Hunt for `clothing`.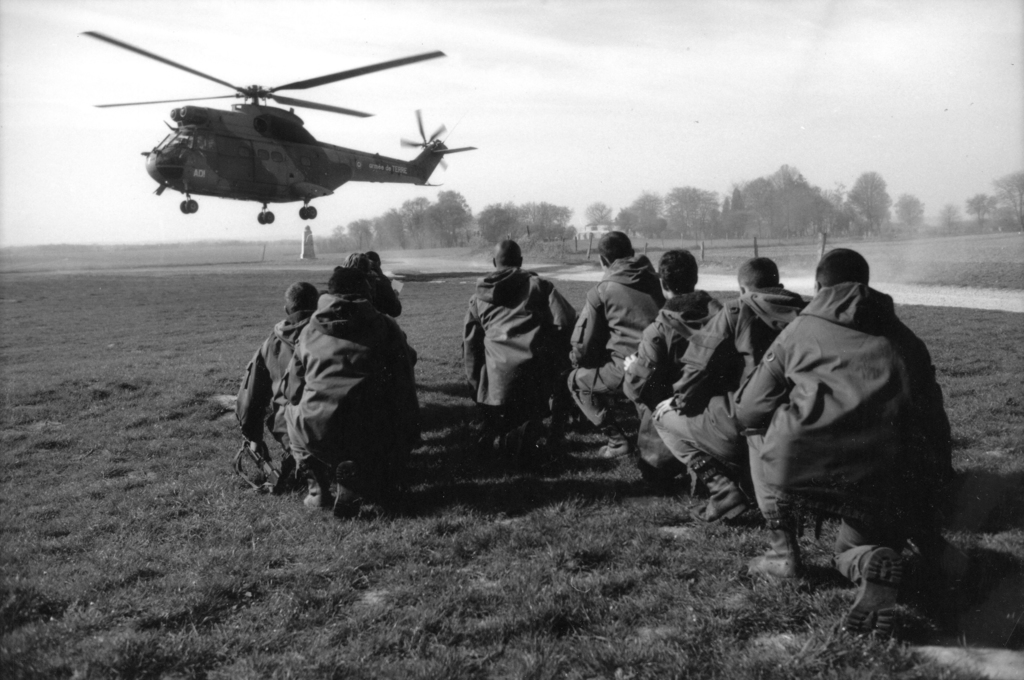
Hunted down at (236, 311, 312, 462).
